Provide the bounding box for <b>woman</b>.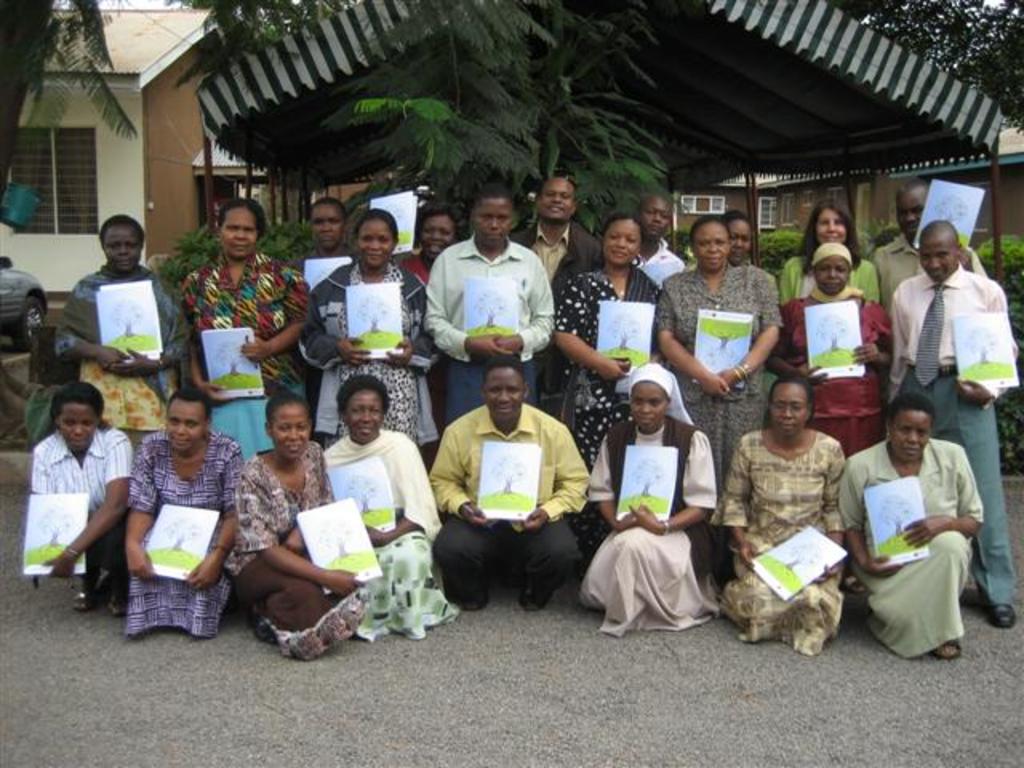
547,219,669,472.
